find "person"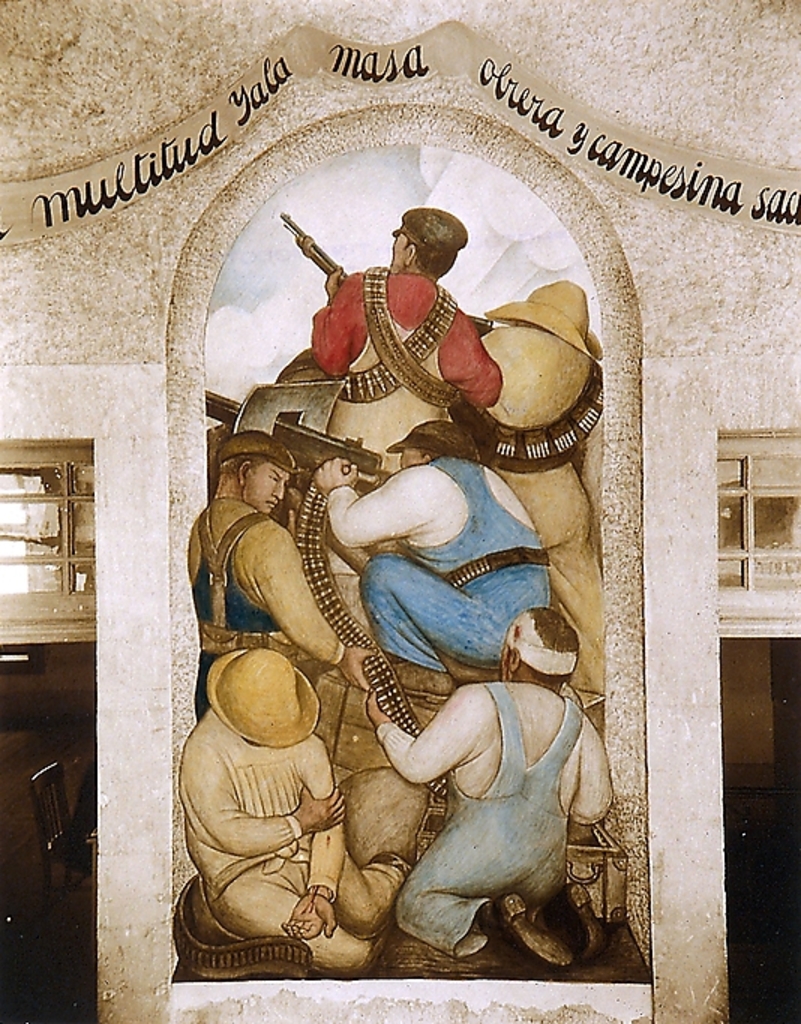
bbox=(296, 210, 498, 453)
